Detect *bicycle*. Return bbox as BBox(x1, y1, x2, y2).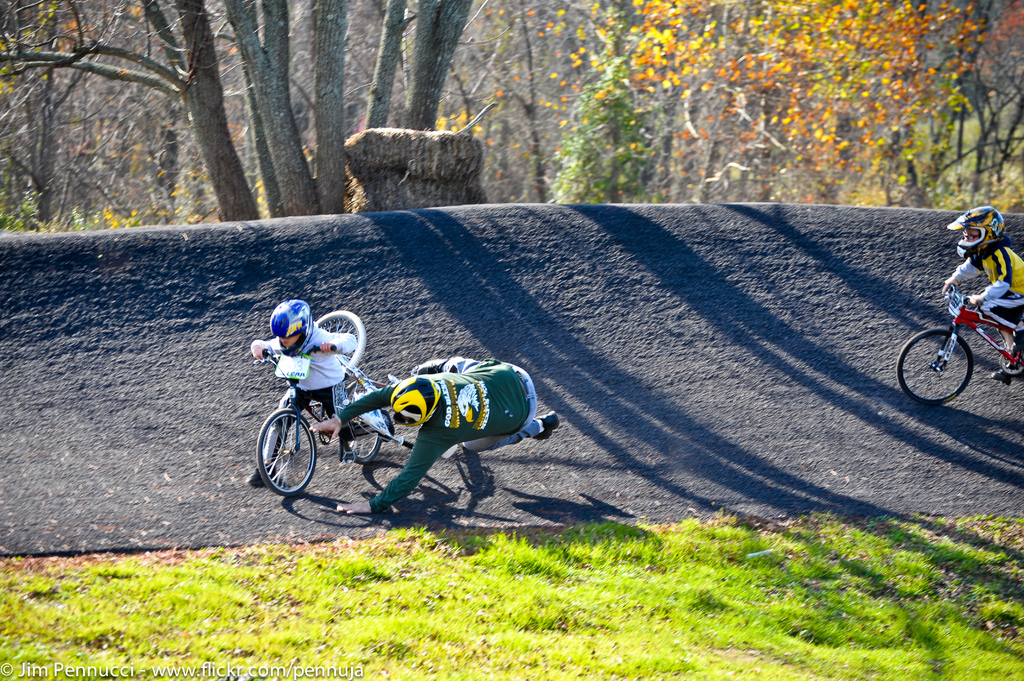
BBox(911, 245, 1023, 404).
